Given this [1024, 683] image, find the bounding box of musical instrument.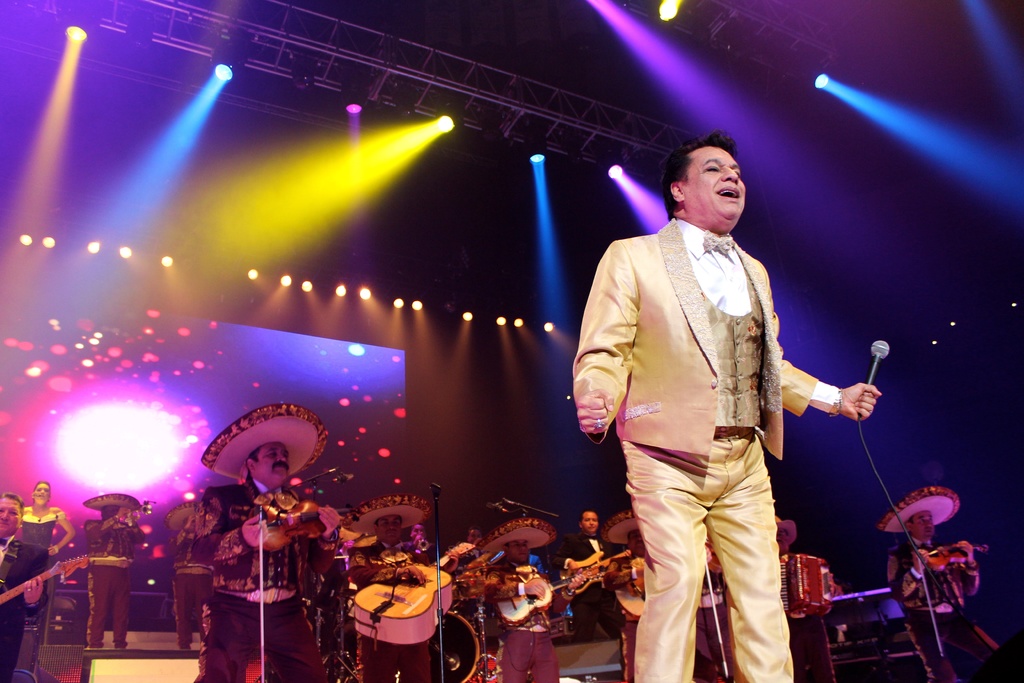
[x1=780, y1=553, x2=847, y2=614].
